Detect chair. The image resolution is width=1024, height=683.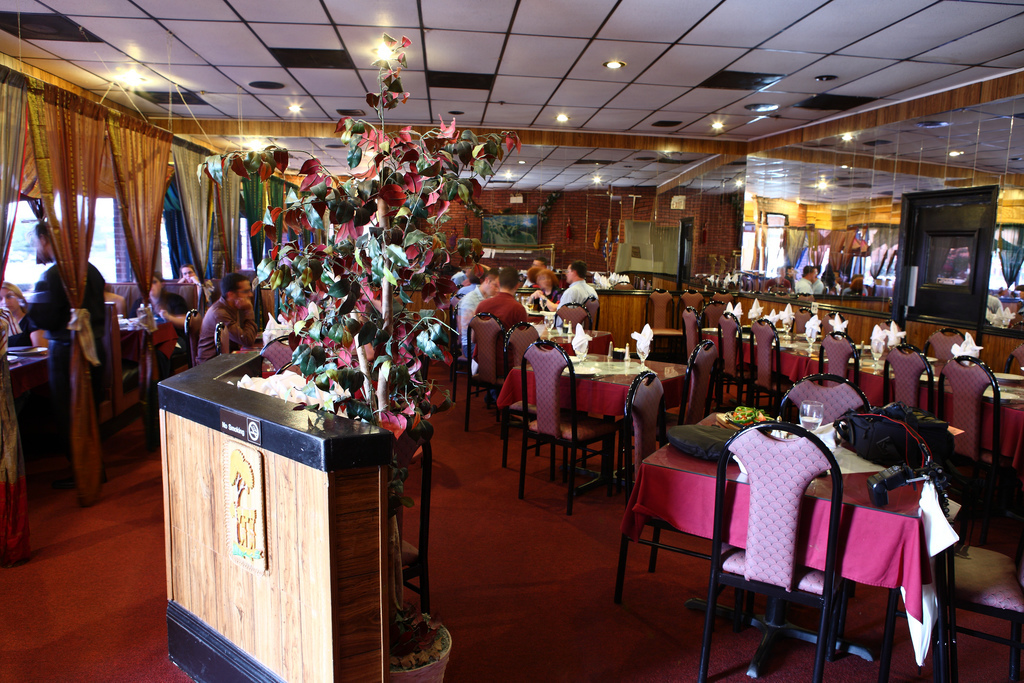
<region>504, 321, 544, 374</region>.
